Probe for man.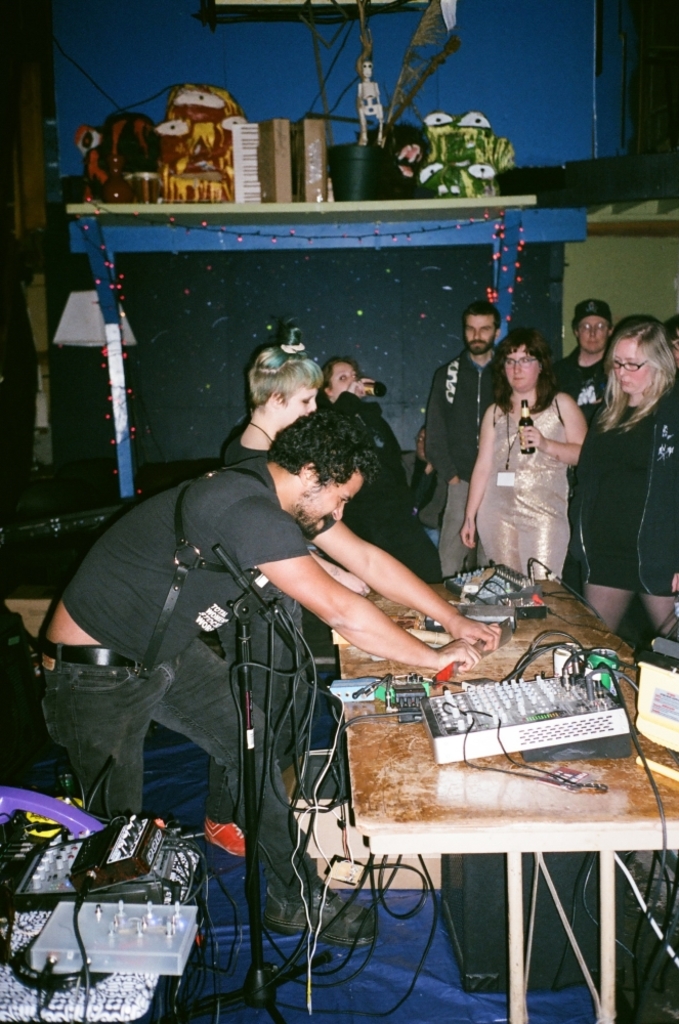
Probe result: x1=413, y1=297, x2=518, y2=580.
